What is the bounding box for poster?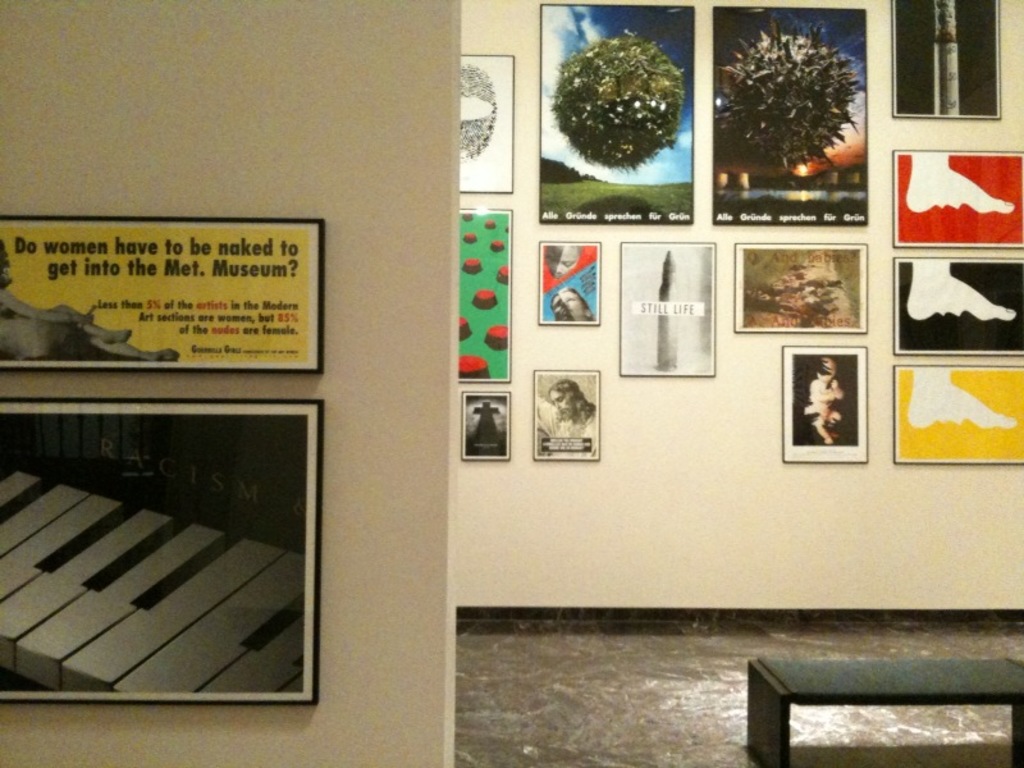
(892,0,1000,115).
